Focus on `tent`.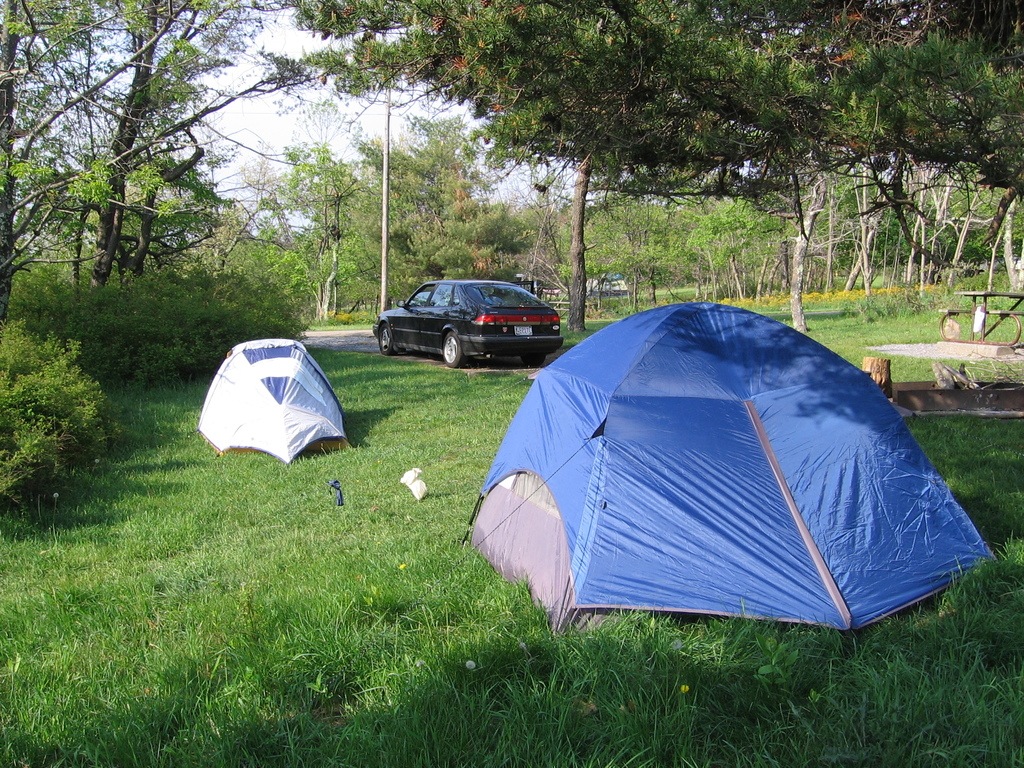
Focused at select_region(468, 309, 987, 637).
